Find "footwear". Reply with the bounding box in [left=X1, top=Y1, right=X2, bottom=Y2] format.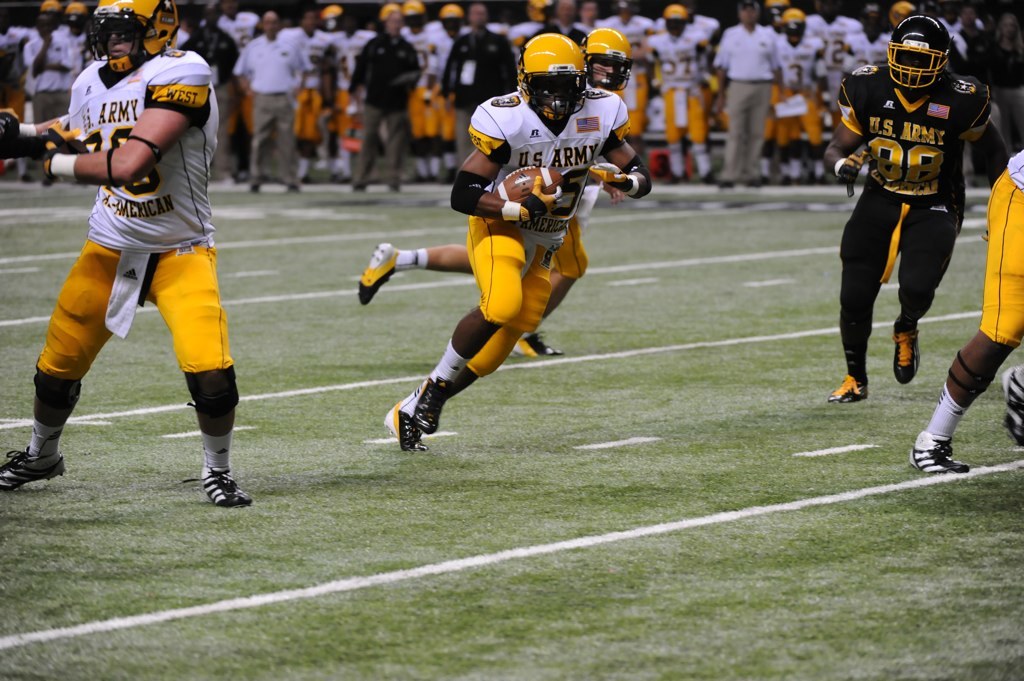
[left=439, top=172, right=454, bottom=184].
